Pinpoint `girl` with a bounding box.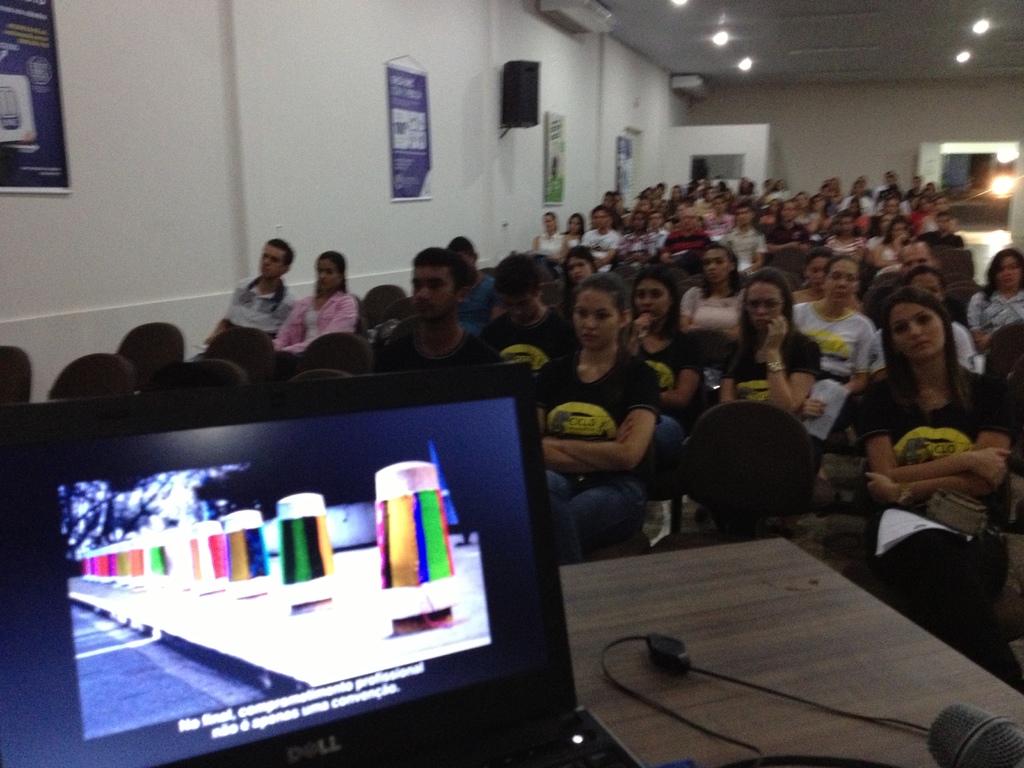
locate(264, 246, 356, 359).
